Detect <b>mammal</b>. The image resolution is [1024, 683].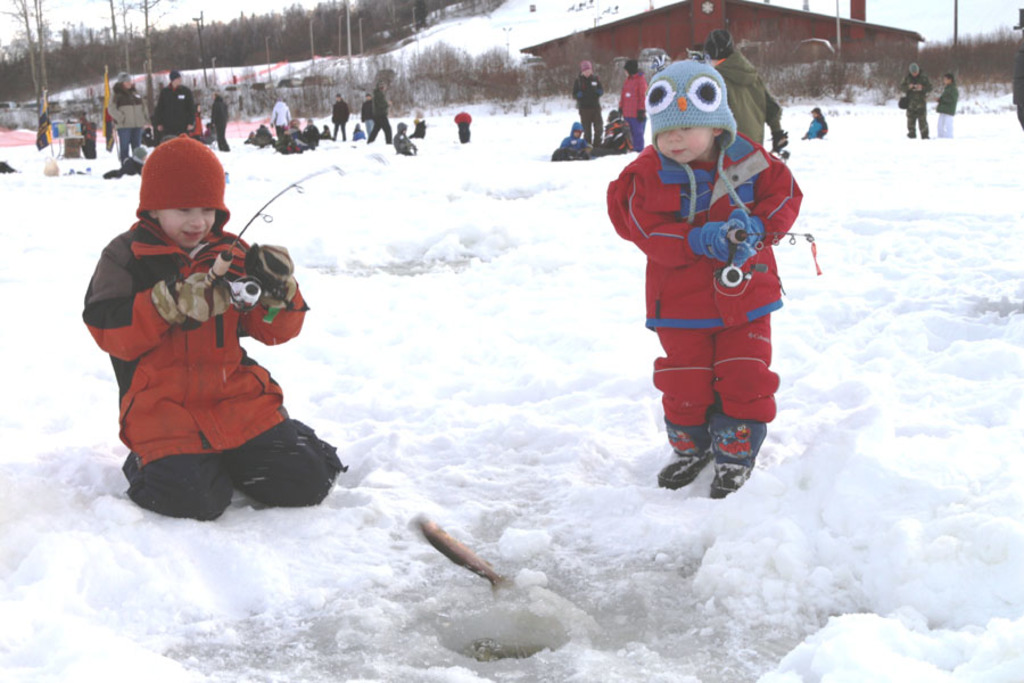
bbox(600, 92, 794, 479).
